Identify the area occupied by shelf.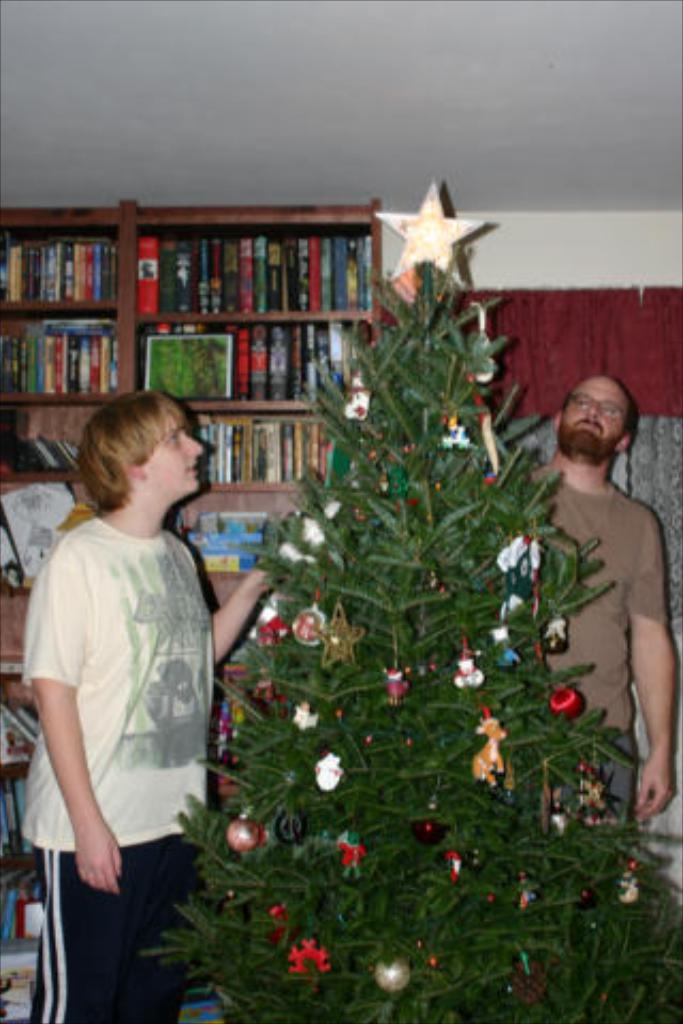
Area: rect(34, 198, 399, 501).
